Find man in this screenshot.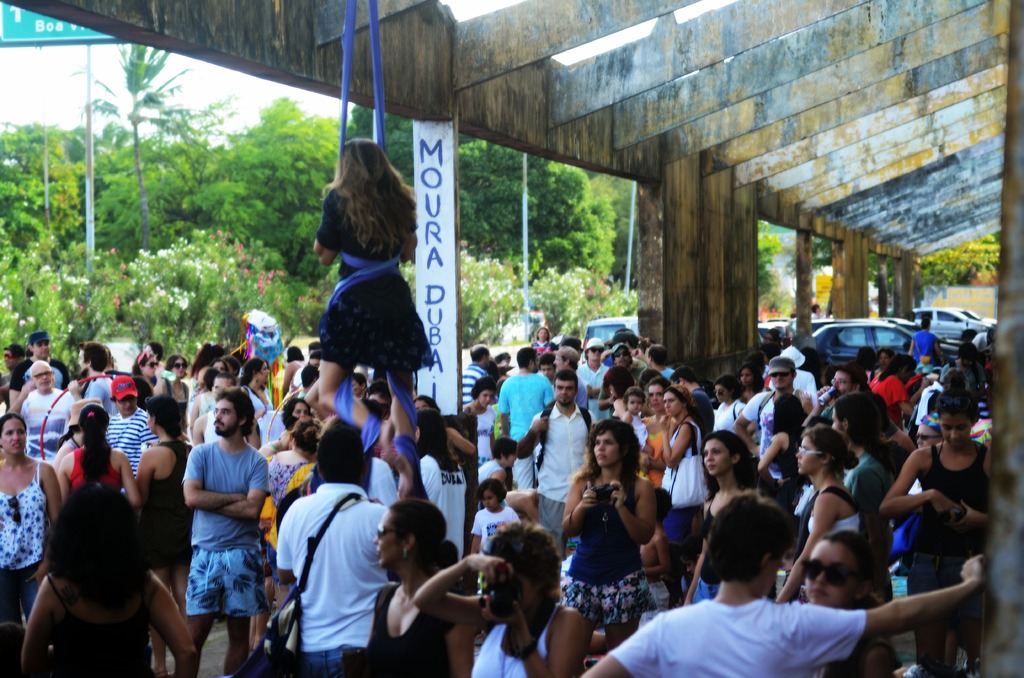
The bounding box for man is box(616, 343, 646, 382).
